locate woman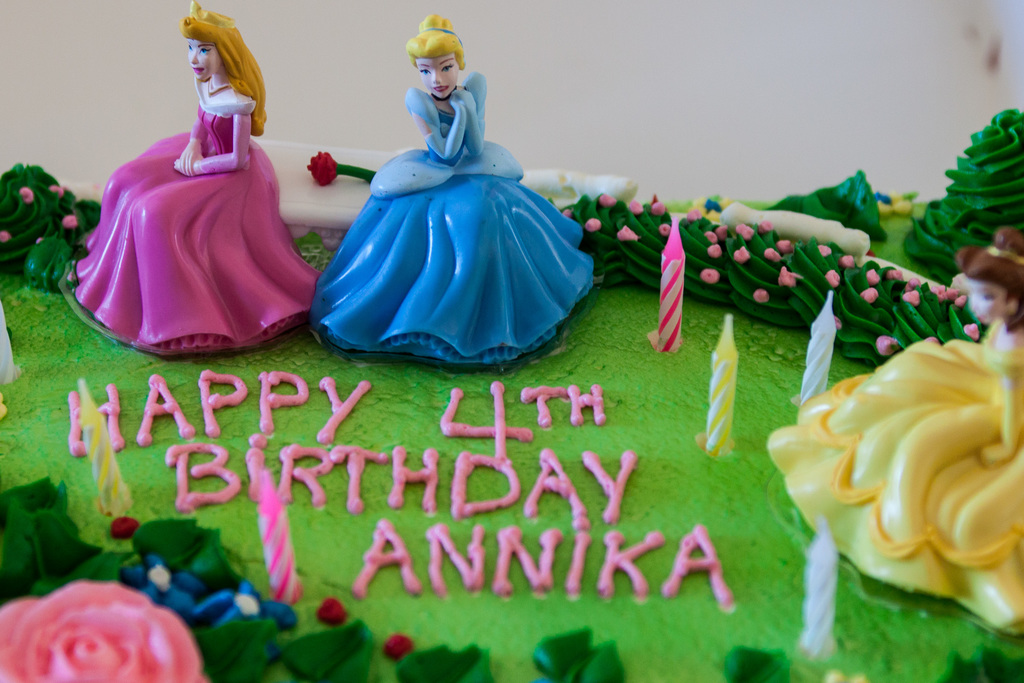
x1=286, y1=22, x2=558, y2=354
